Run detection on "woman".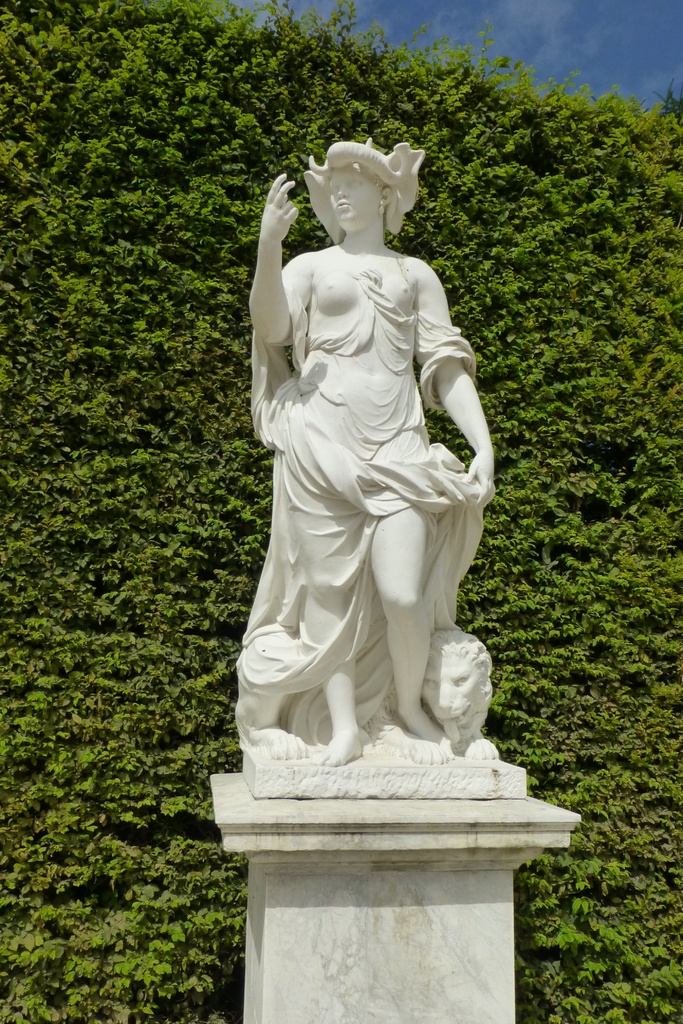
Result: left=244, top=116, right=486, bottom=792.
